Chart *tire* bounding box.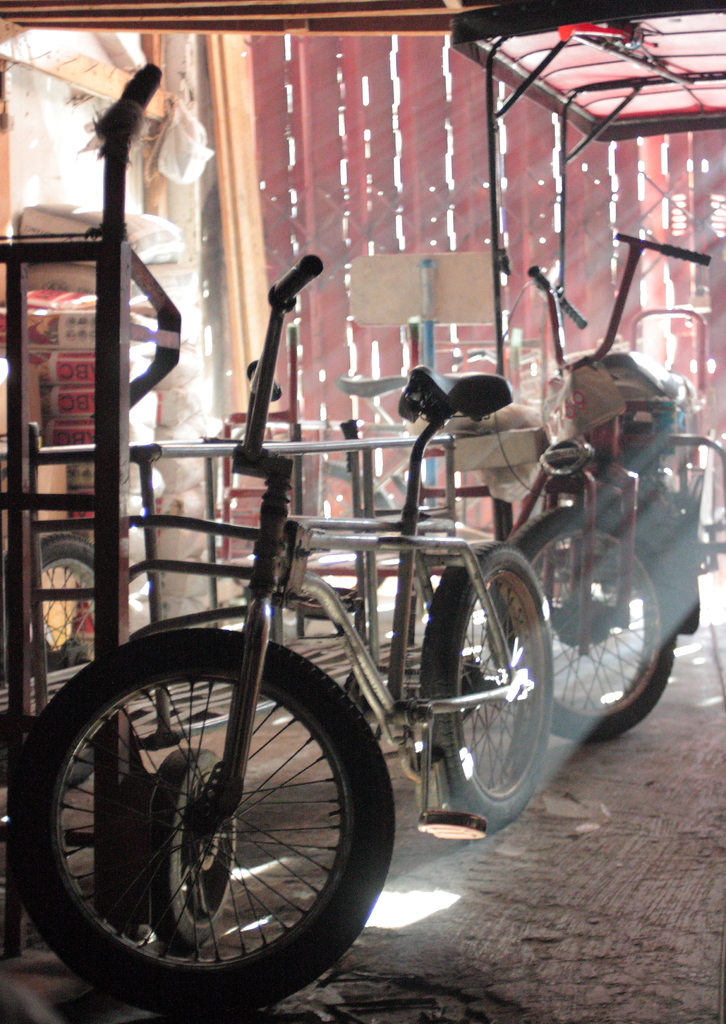
Charted: 152:746:236:952.
